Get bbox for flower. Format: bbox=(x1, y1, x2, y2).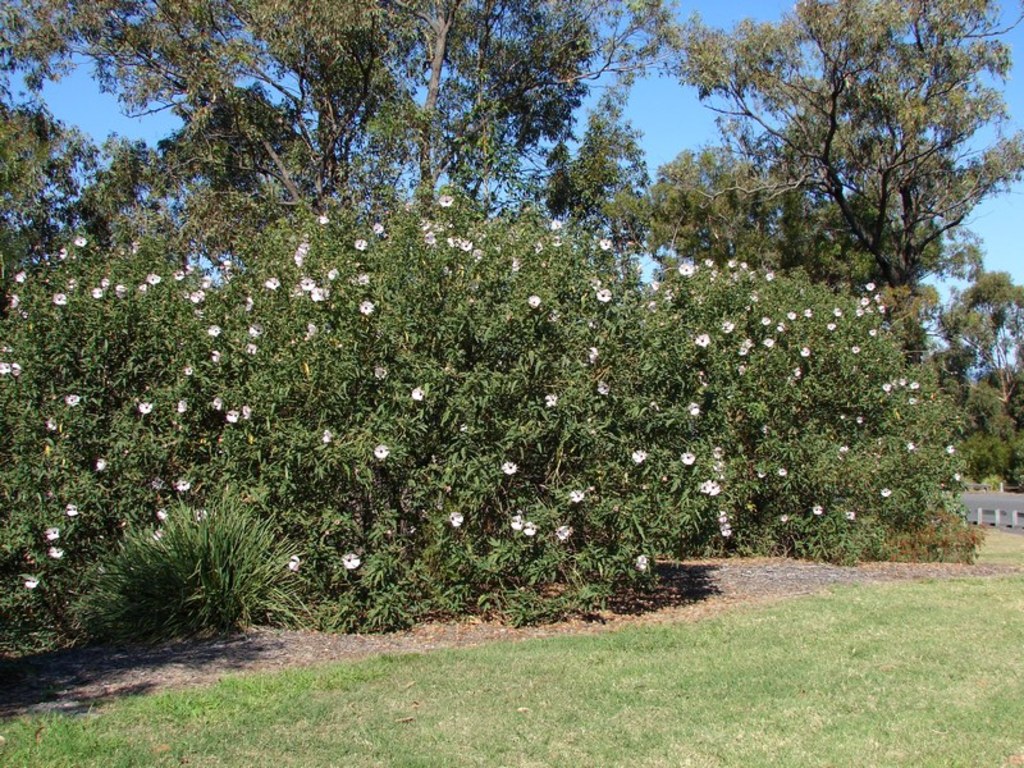
bbox=(284, 553, 302, 572).
